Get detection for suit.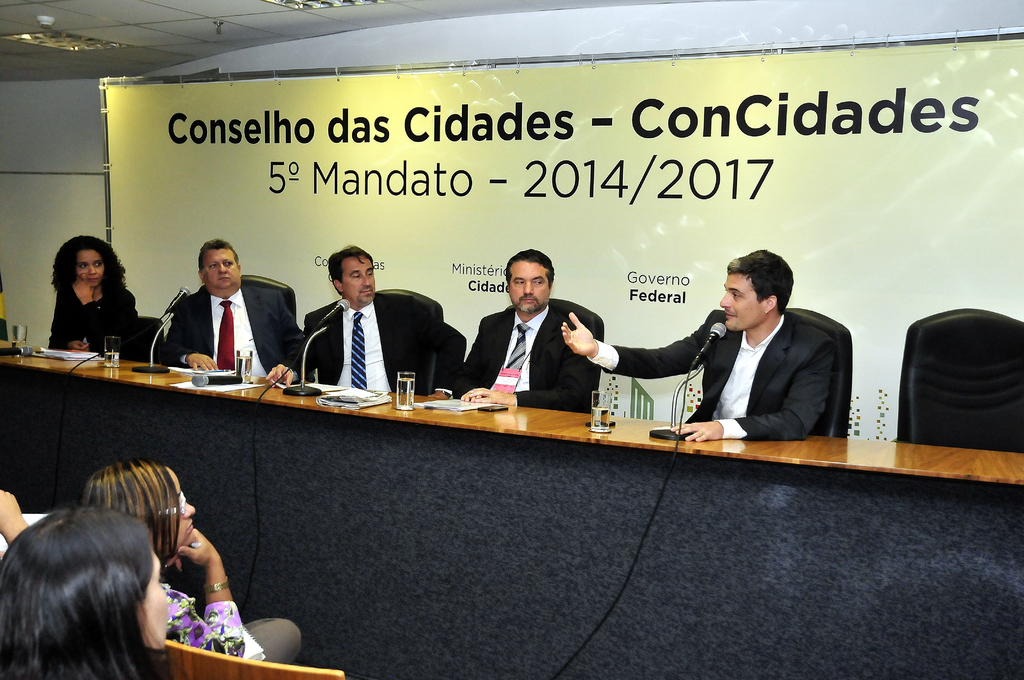
Detection: (left=285, top=276, right=435, bottom=395).
